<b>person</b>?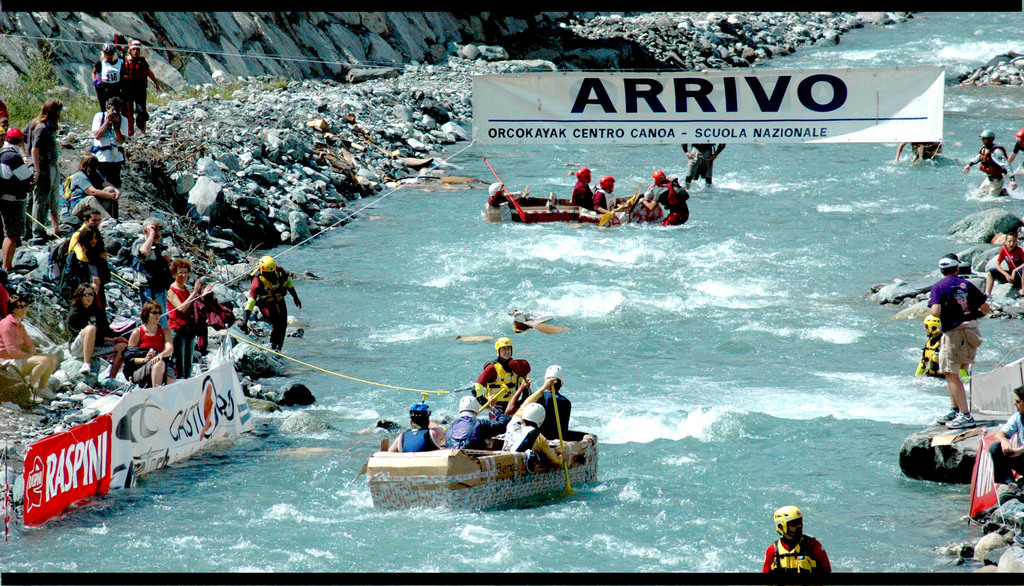
772:502:828:582
